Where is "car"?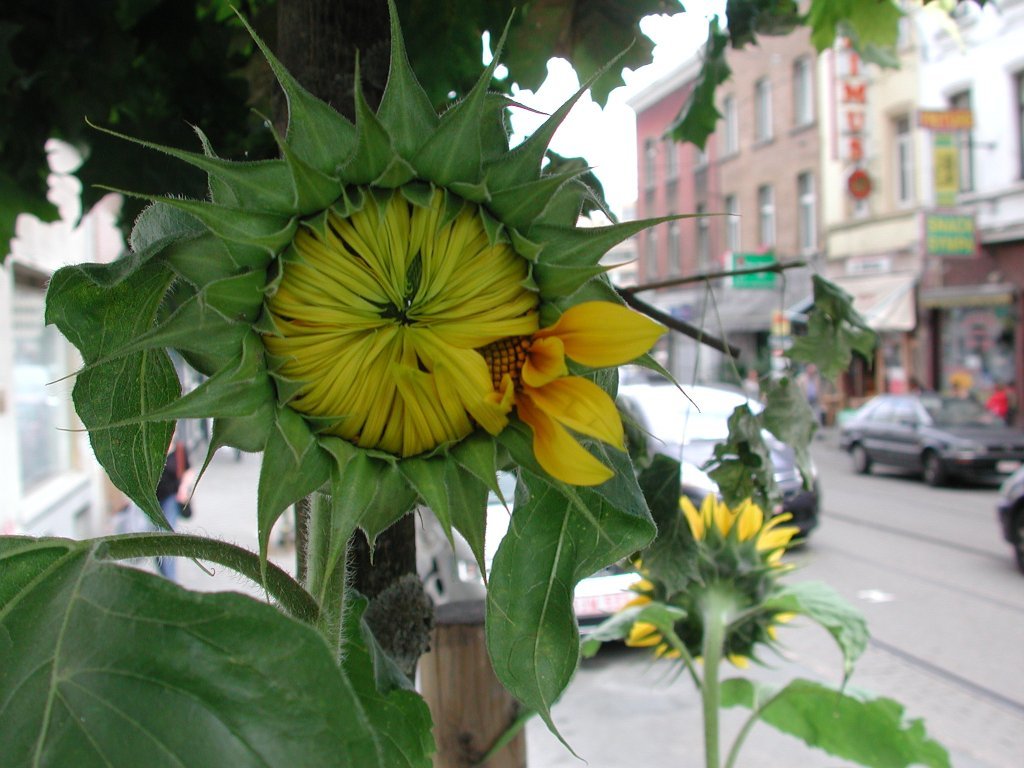
l=835, t=394, r=1012, b=487.
